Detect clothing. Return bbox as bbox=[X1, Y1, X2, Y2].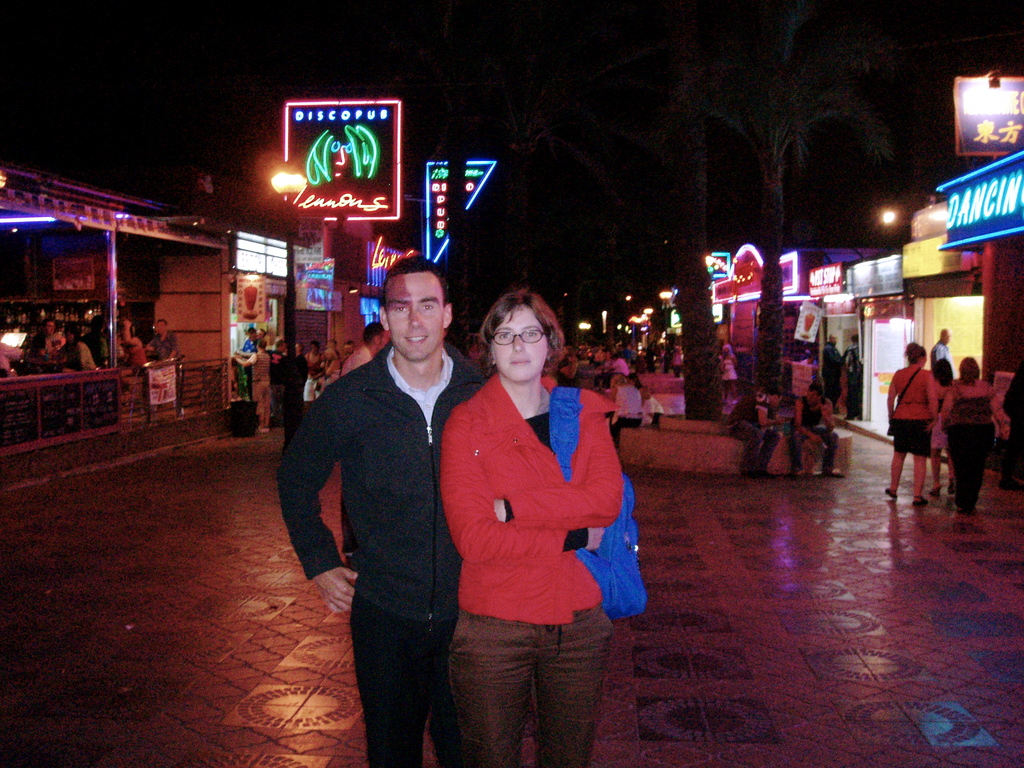
bbox=[150, 330, 184, 363].
